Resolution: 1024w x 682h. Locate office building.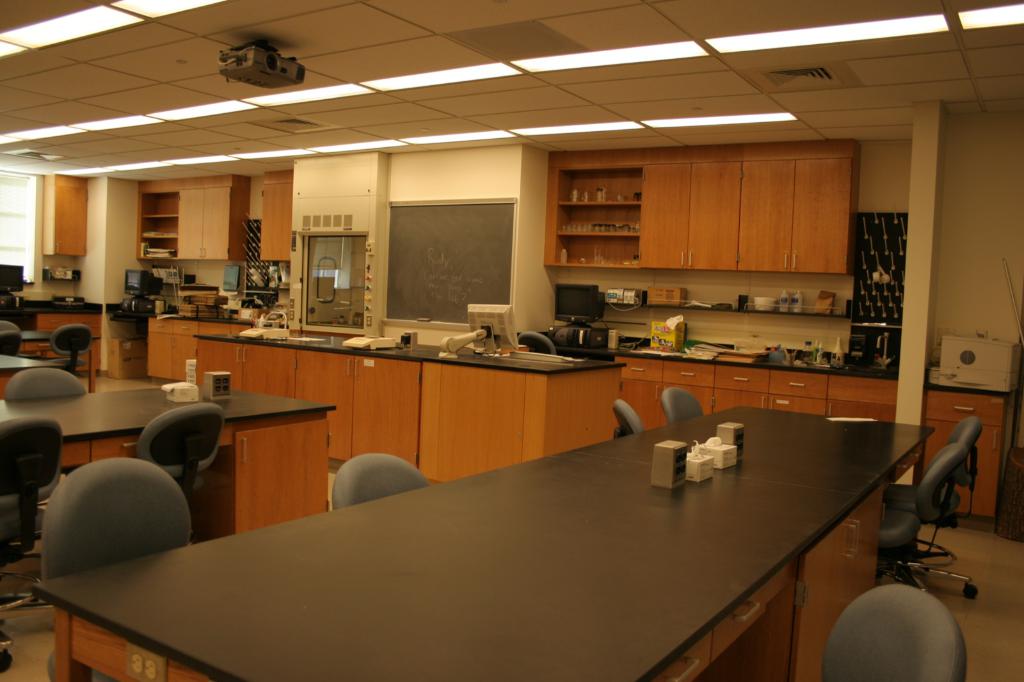
locate(48, 1, 931, 681).
